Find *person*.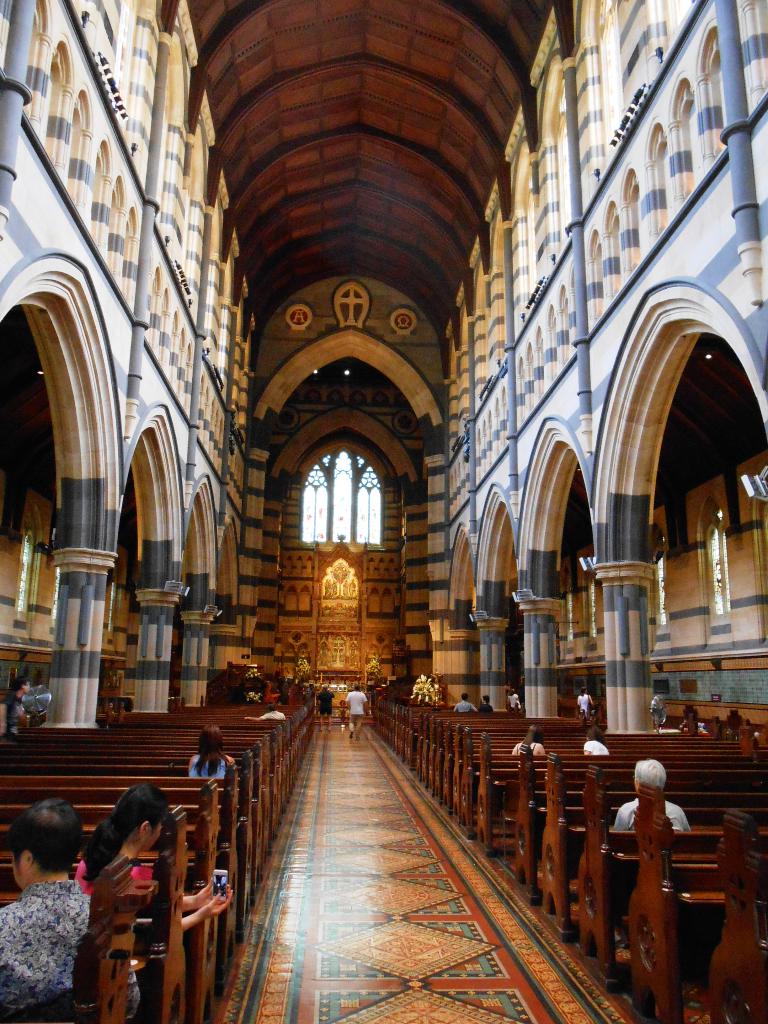
[x1=511, y1=691, x2=528, y2=715].
